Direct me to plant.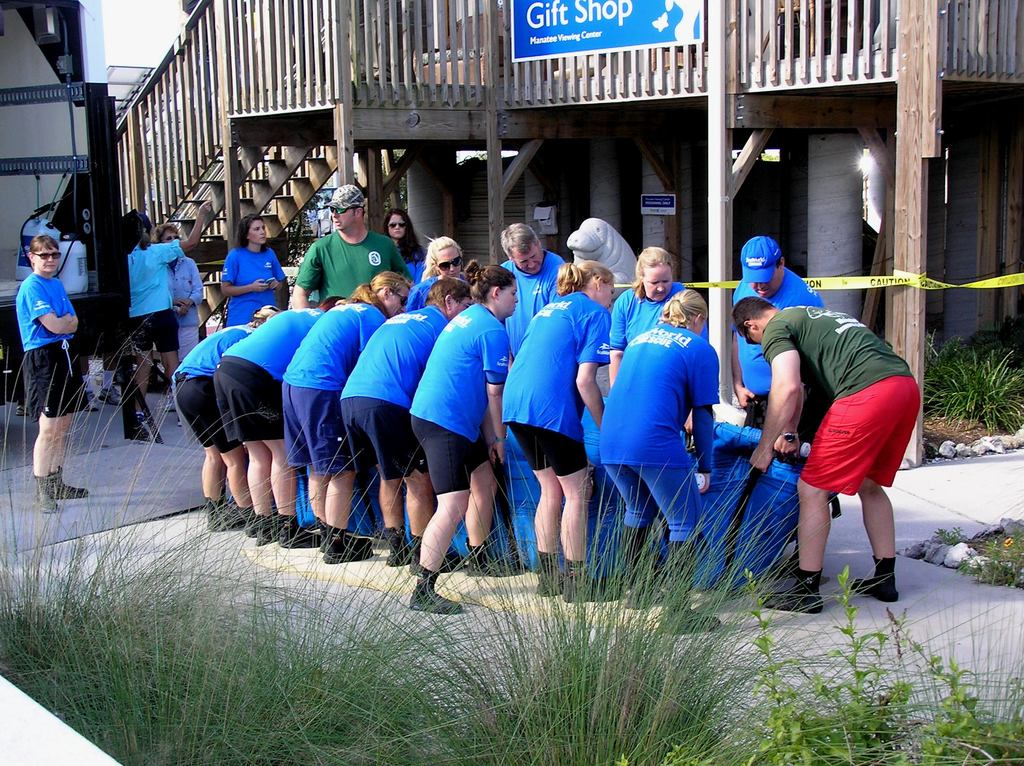
Direction: box=[125, 424, 520, 763].
